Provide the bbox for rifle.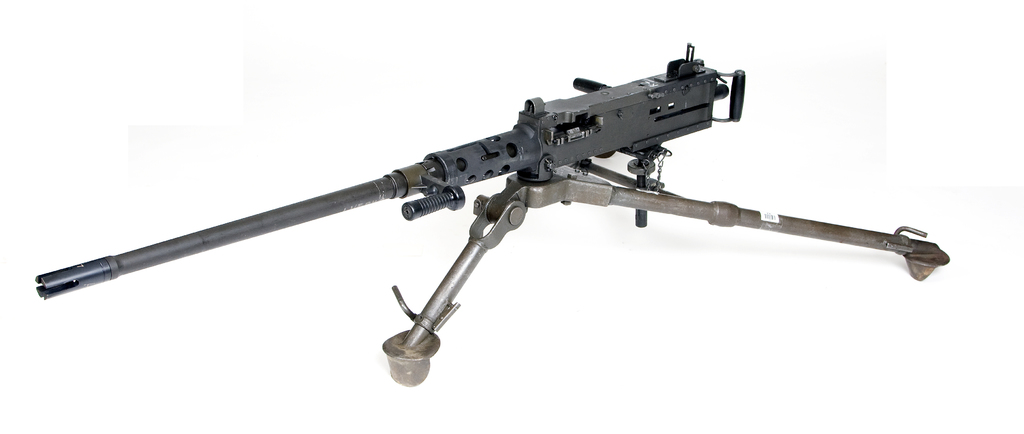
locate(31, 47, 749, 385).
